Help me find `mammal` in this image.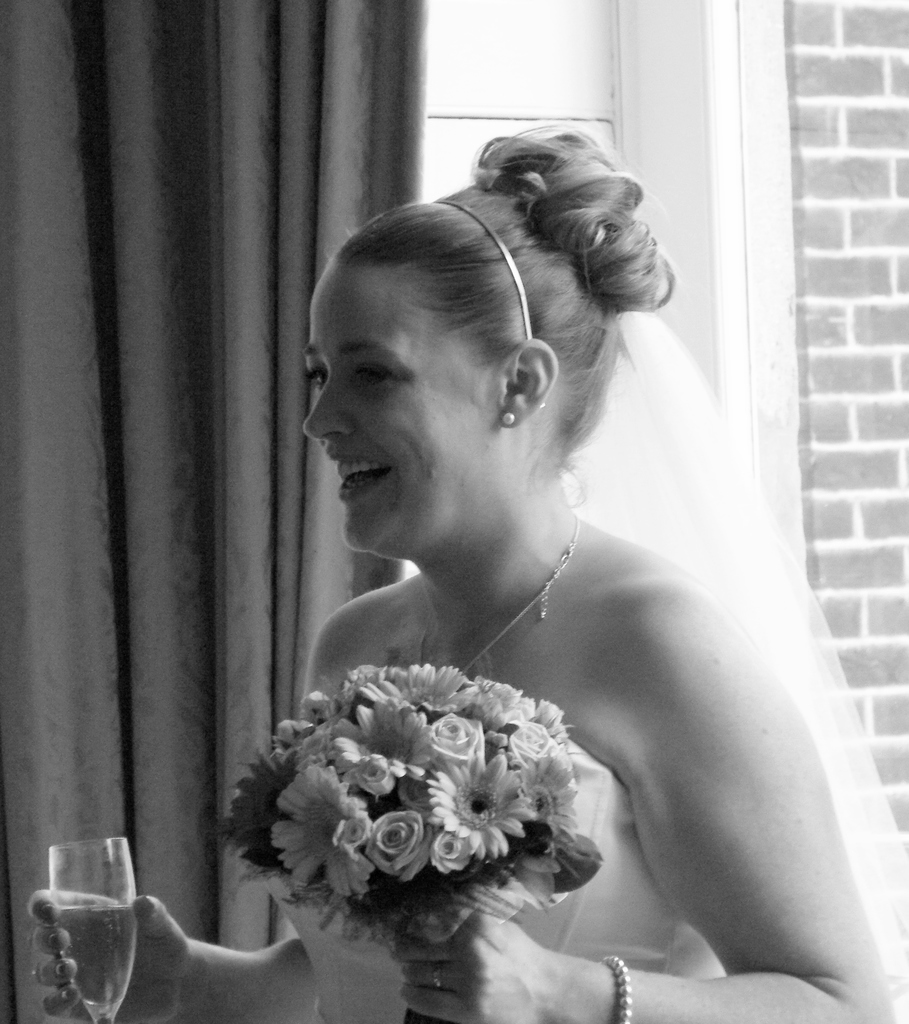
Found it: region(25, 121, 898, 1023).
